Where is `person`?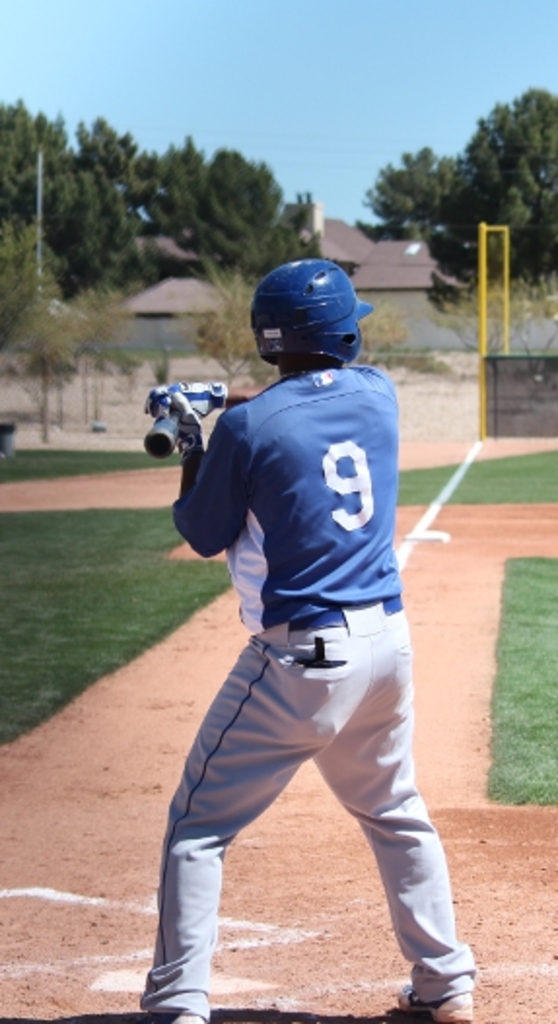
[x1=156, y1=270, x2=445, y2=1023].
